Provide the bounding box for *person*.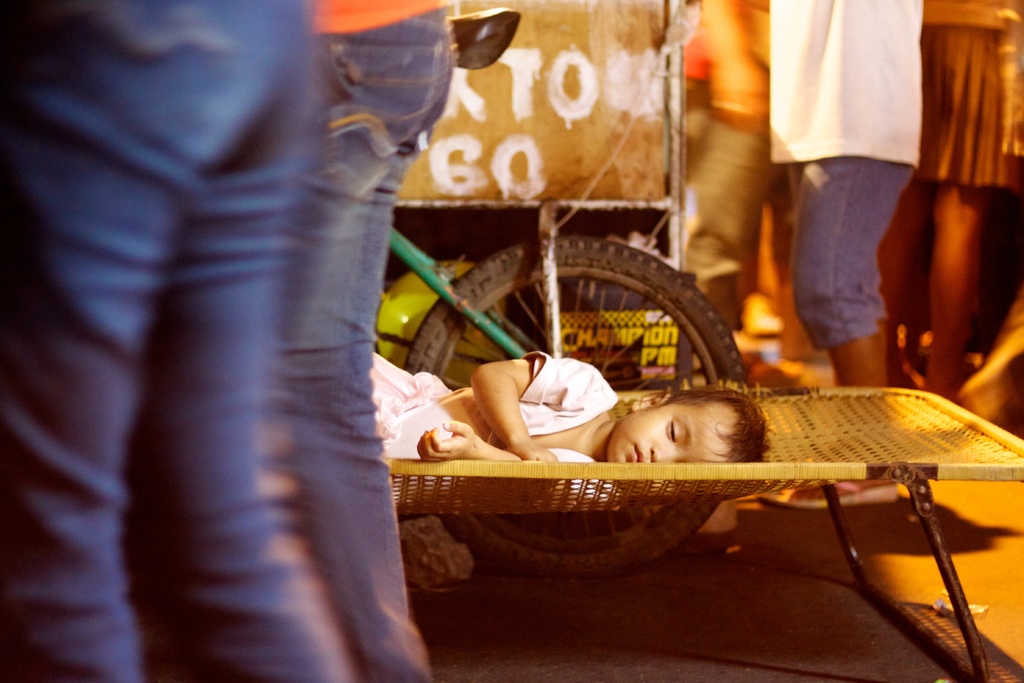
<region>270, 0, 450, 668</region>.
